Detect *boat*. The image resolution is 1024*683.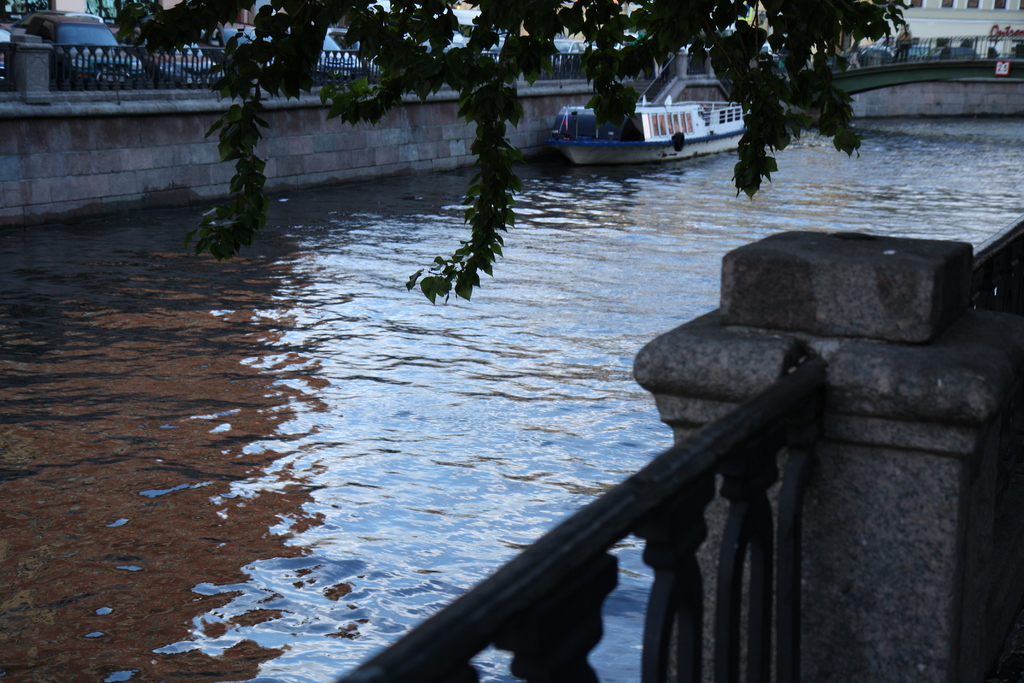
525,97,749,160.
